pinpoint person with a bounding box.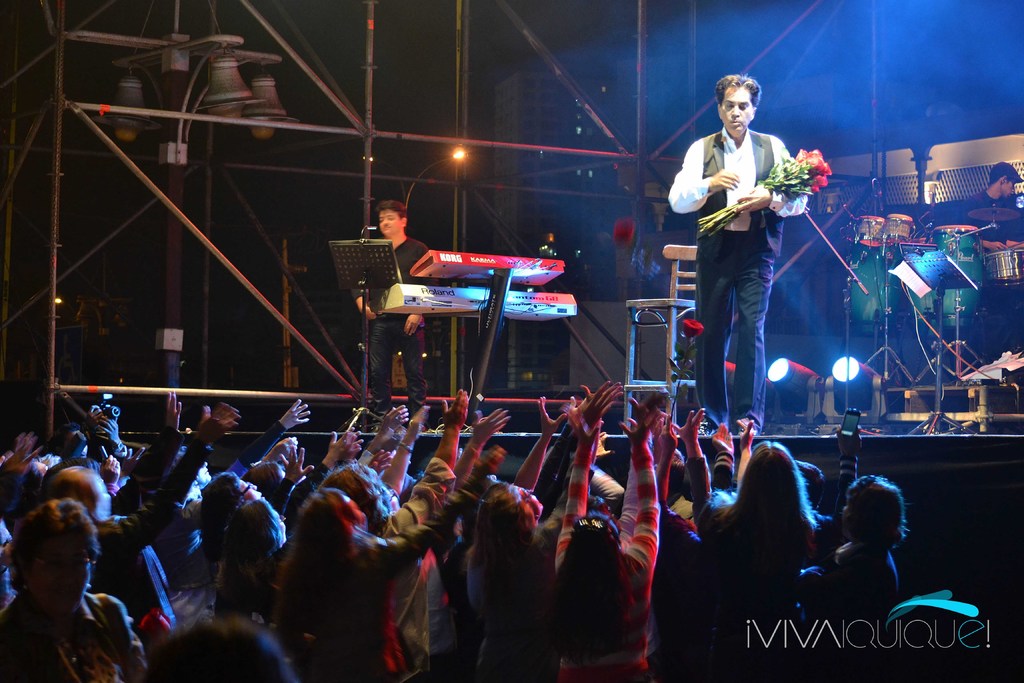
locate(349, 193, 428, 394).
